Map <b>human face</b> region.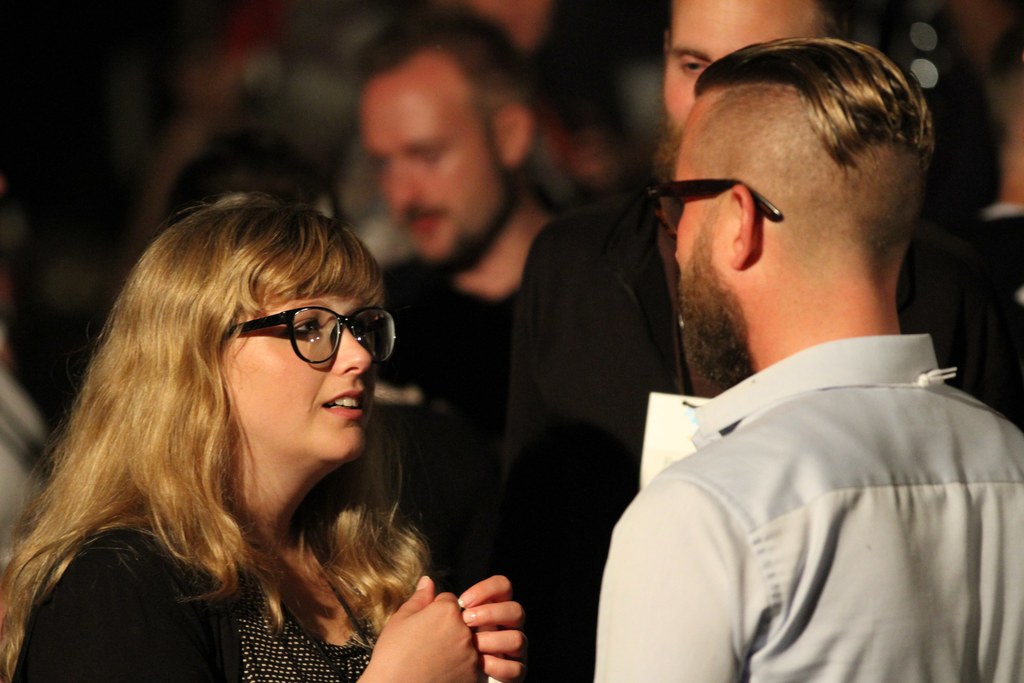
Mapped to region(661, 0, 829, 131).
